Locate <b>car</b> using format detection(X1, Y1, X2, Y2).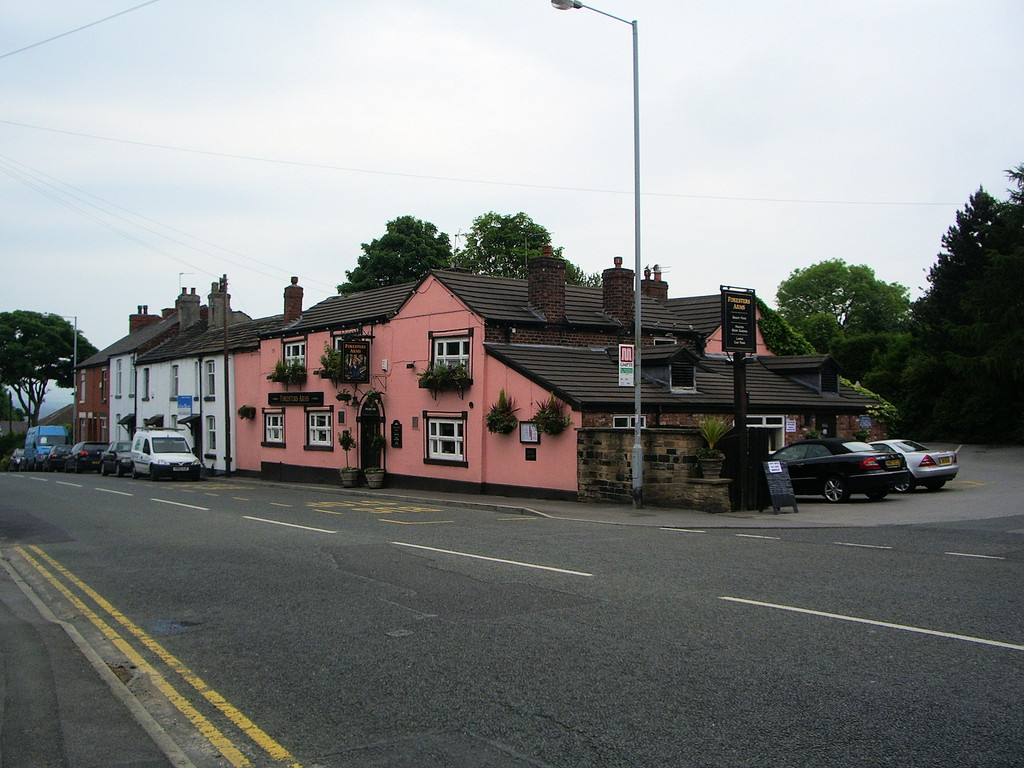
detection(763, 442, 913, 502).
